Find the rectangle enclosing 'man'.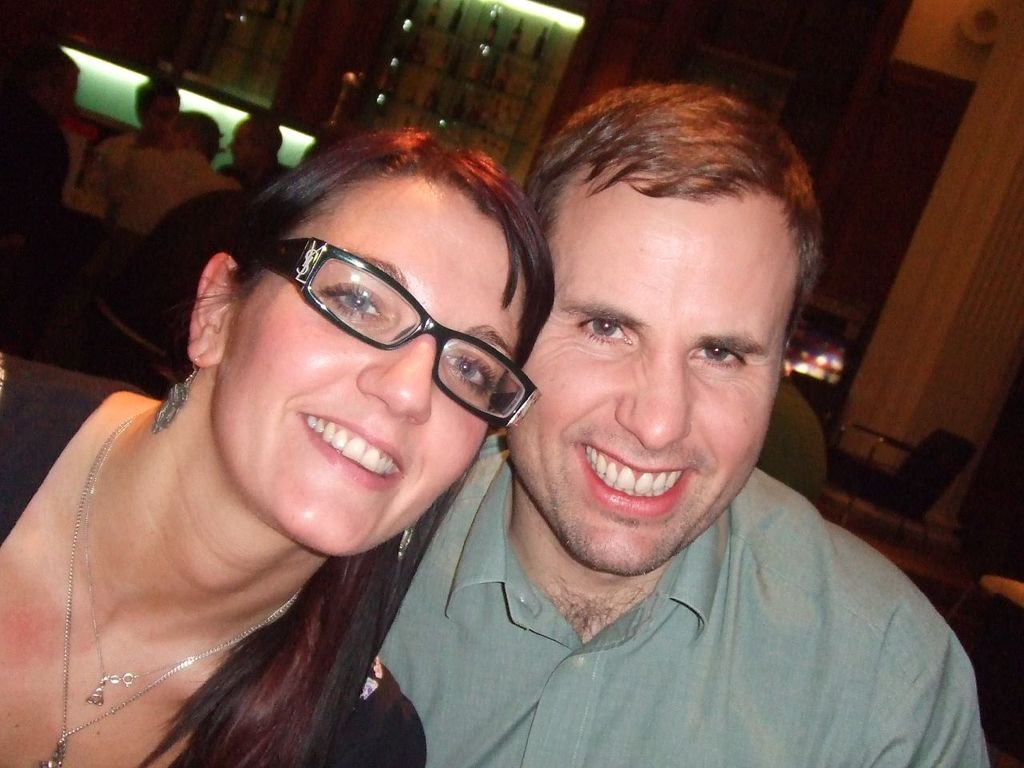
locate(217, 119, 291, 195).
